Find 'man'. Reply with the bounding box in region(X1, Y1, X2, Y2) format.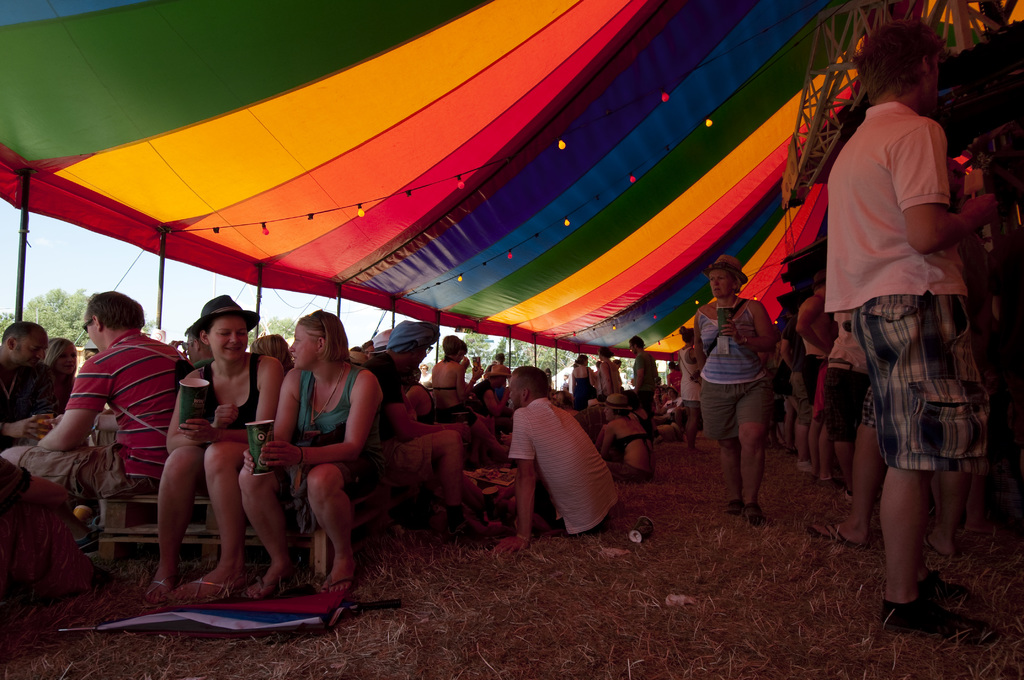
region(777, 309, 806, 458).
